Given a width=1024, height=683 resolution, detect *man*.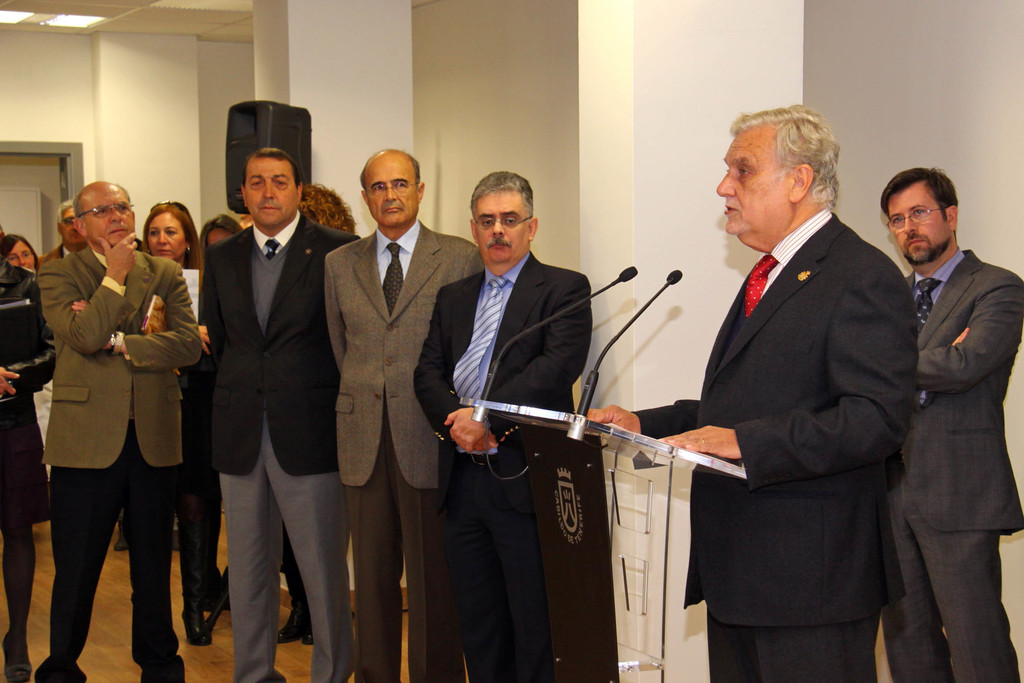
(left=38, top=179, right=198, bottom=682).
